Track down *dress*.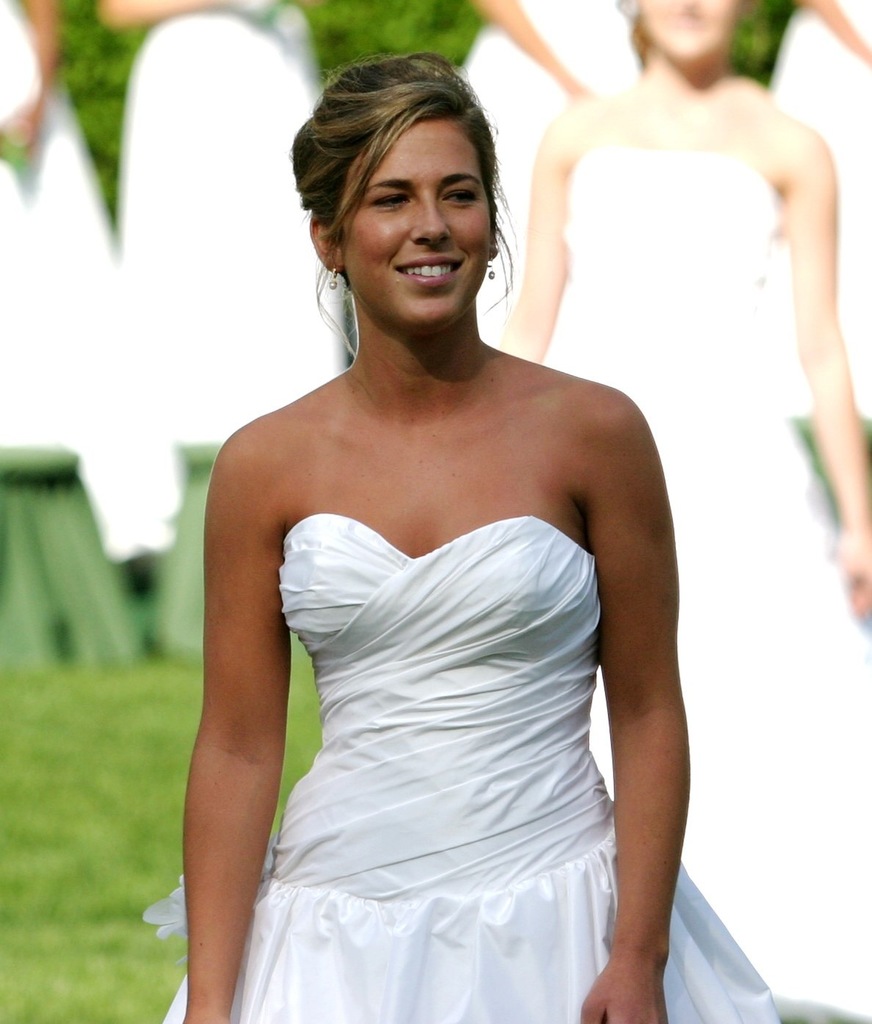
Tracked to l=765, t=0, r=871, b=419.
